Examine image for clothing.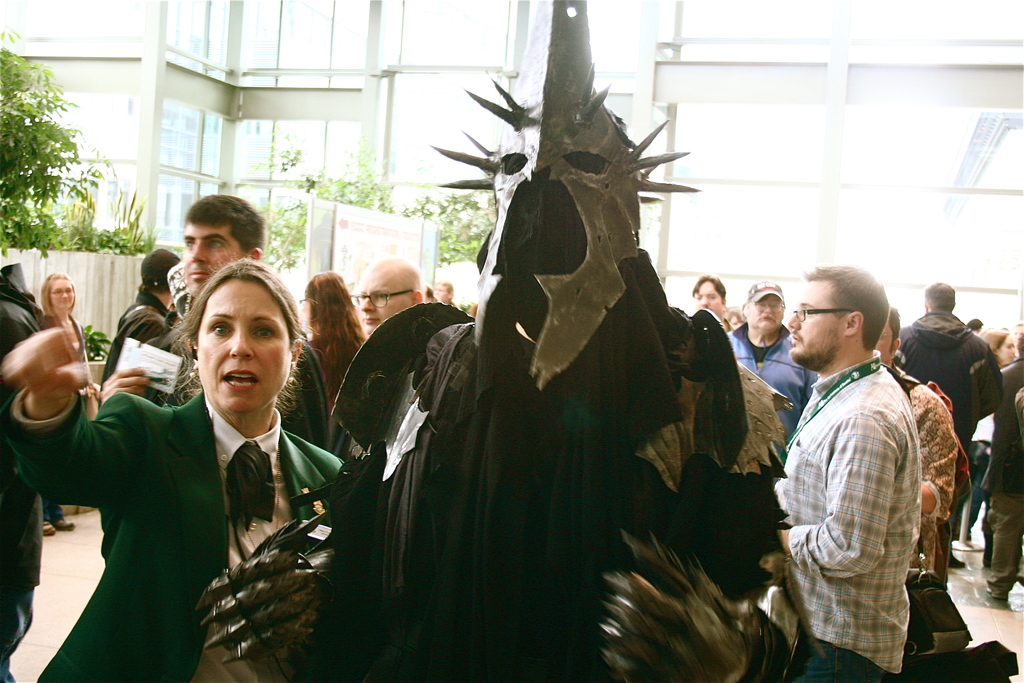
Examination result: 266,342,330,449.
